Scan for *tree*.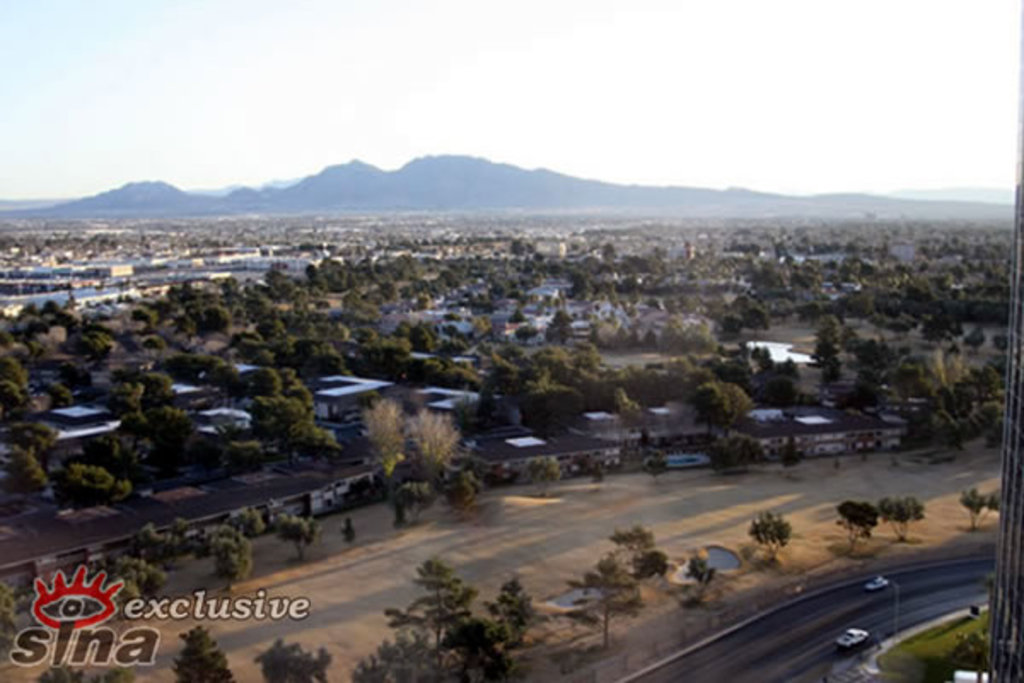
Scan result: <region>355, 398, 476, 514</region>.
